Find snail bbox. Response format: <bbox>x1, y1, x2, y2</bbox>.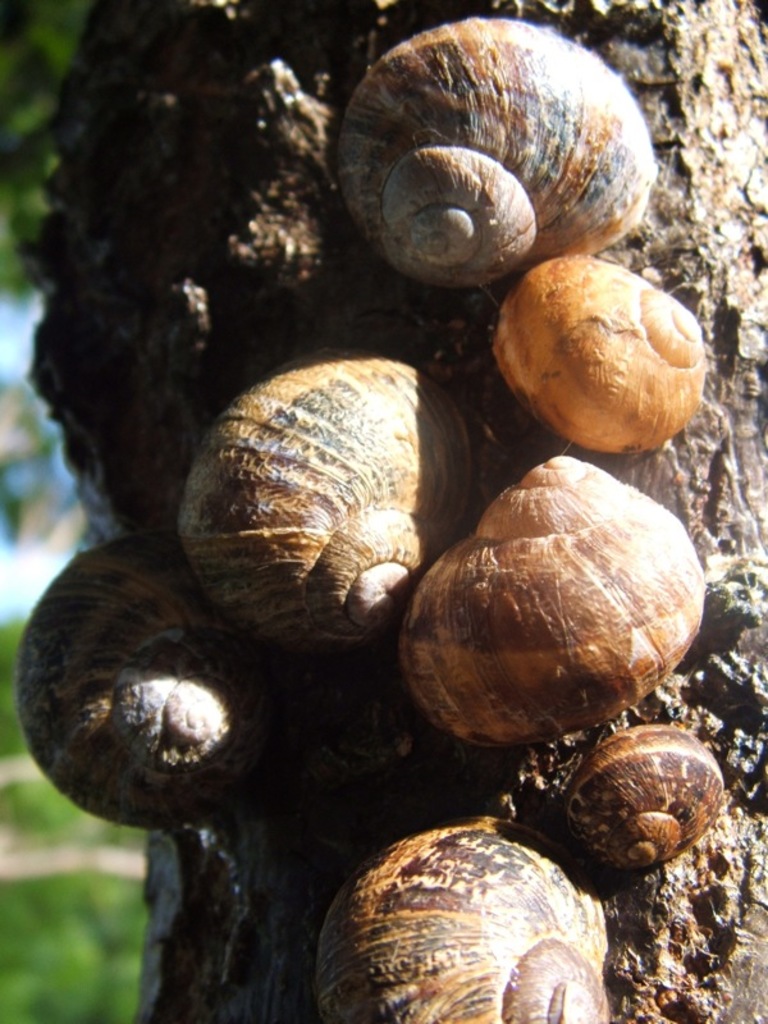
<bbox>330, 6, 652, 293</bbox>.
